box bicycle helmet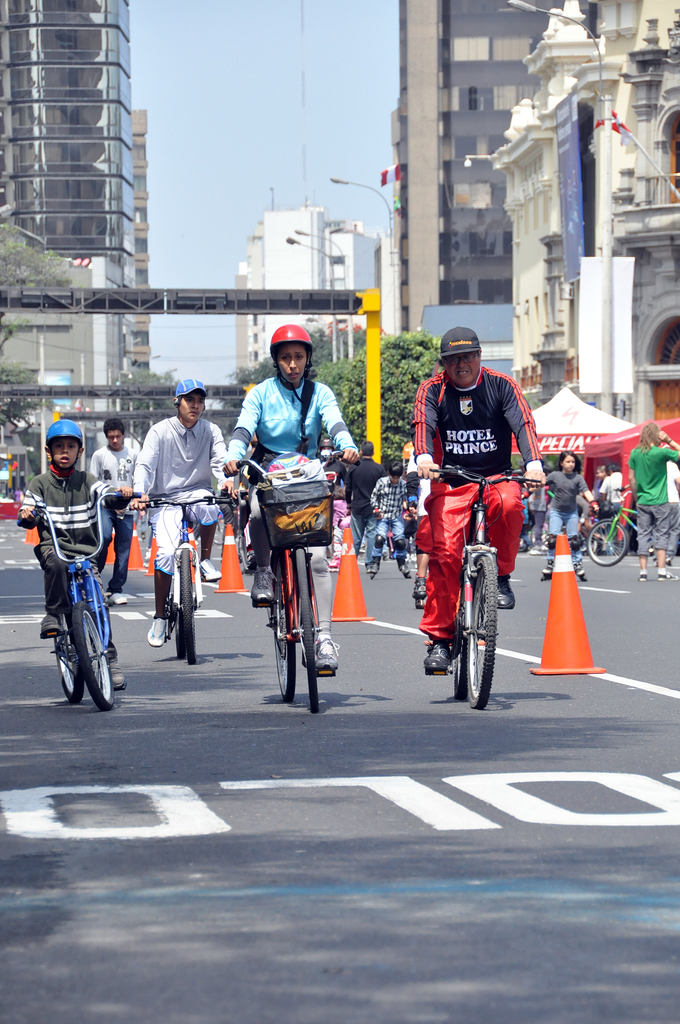
42/421/80/474
